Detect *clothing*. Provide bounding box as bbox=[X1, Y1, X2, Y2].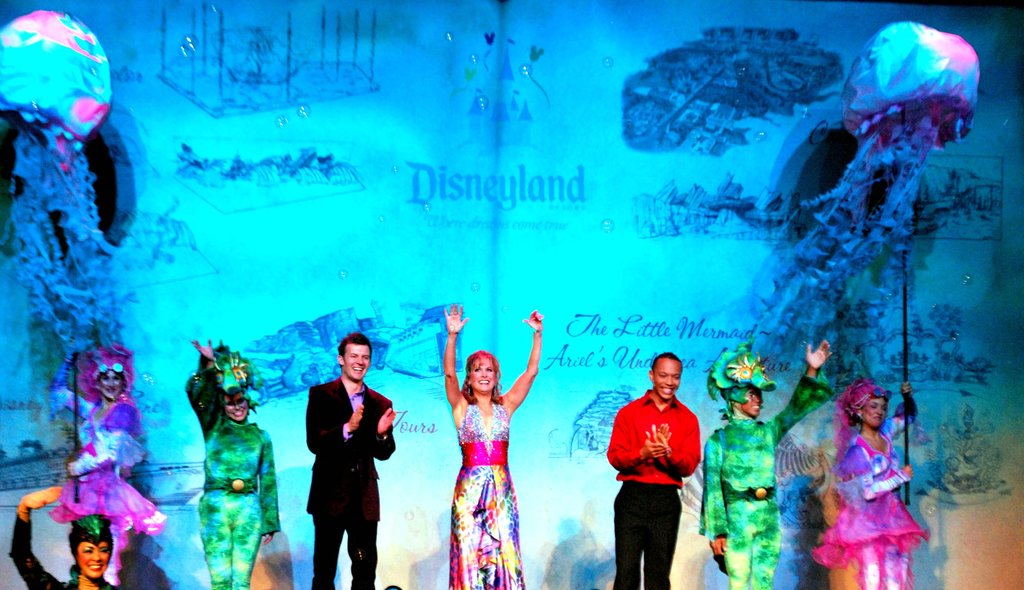
bbox=[58, 391, 168, 548].
